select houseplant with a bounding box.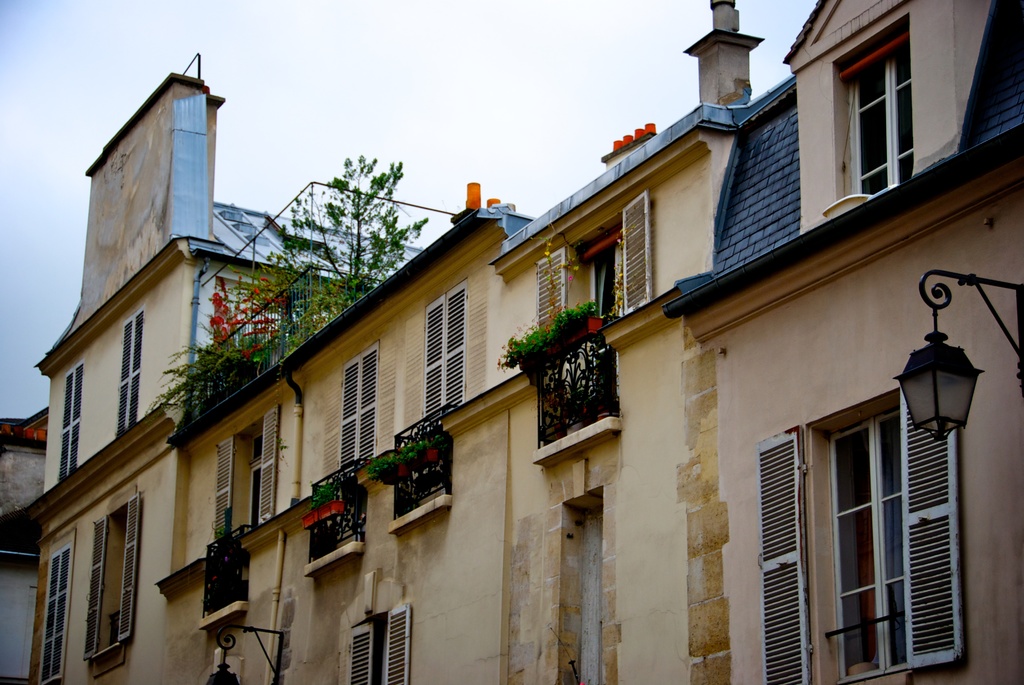
[492, 297, 603, 382].
